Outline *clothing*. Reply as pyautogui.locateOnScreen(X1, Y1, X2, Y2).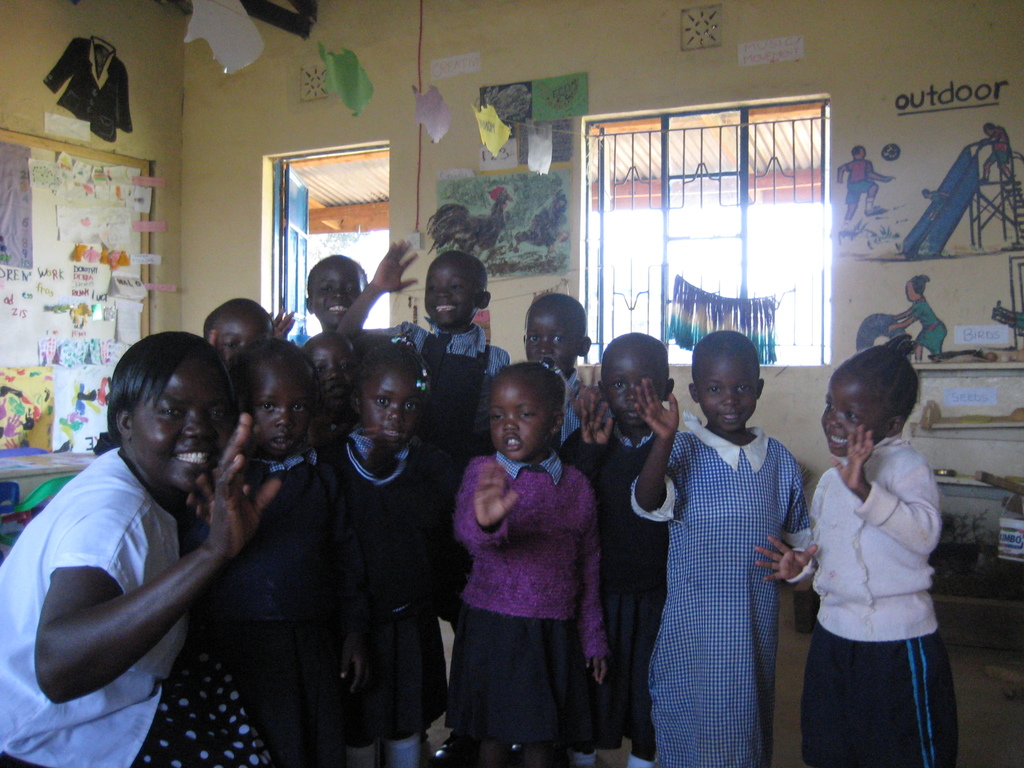
pyautogui.locateOnScreen(987, 130, 1014, 171).
